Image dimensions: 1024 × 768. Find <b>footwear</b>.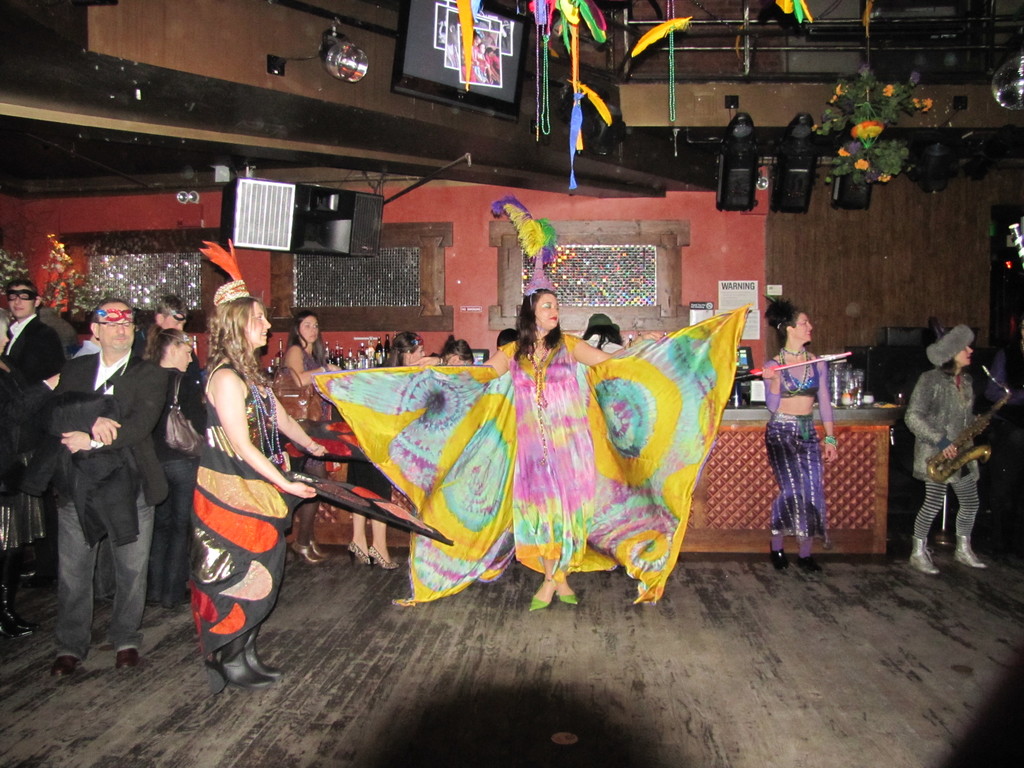
left=346, top=542, right=396, bottom=570.
